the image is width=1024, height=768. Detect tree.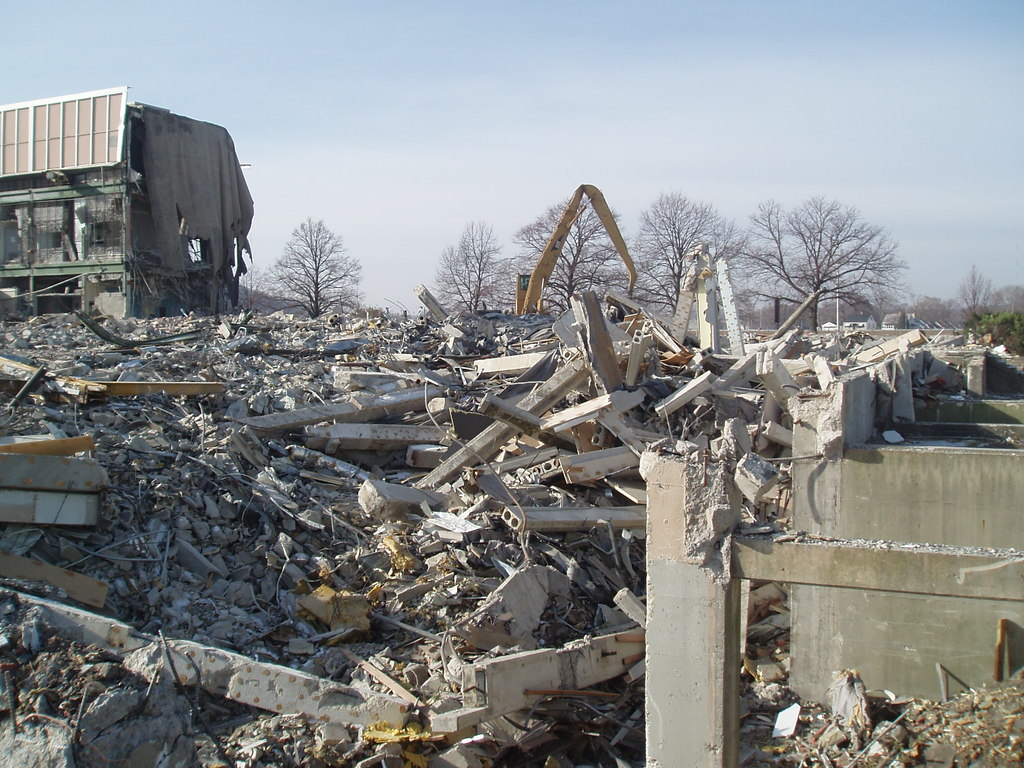
Detection: x1=956, y1=283, x2=983, y2=312.
